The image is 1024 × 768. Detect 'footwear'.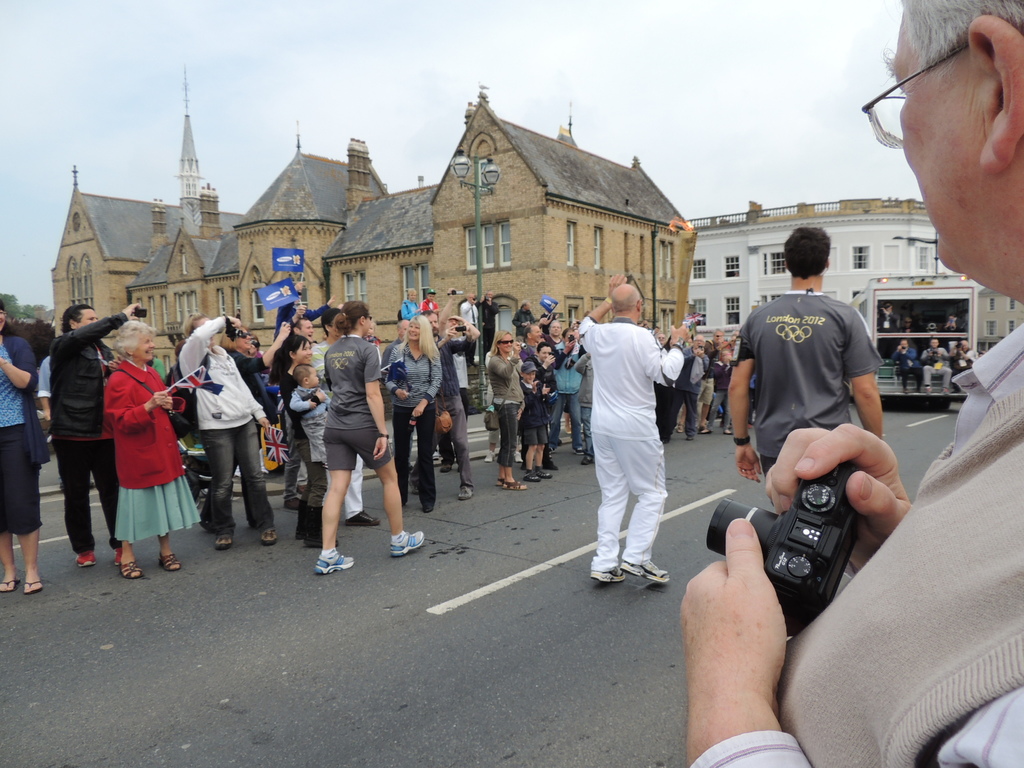
Detection: locate(112, 545, 124, 564).
